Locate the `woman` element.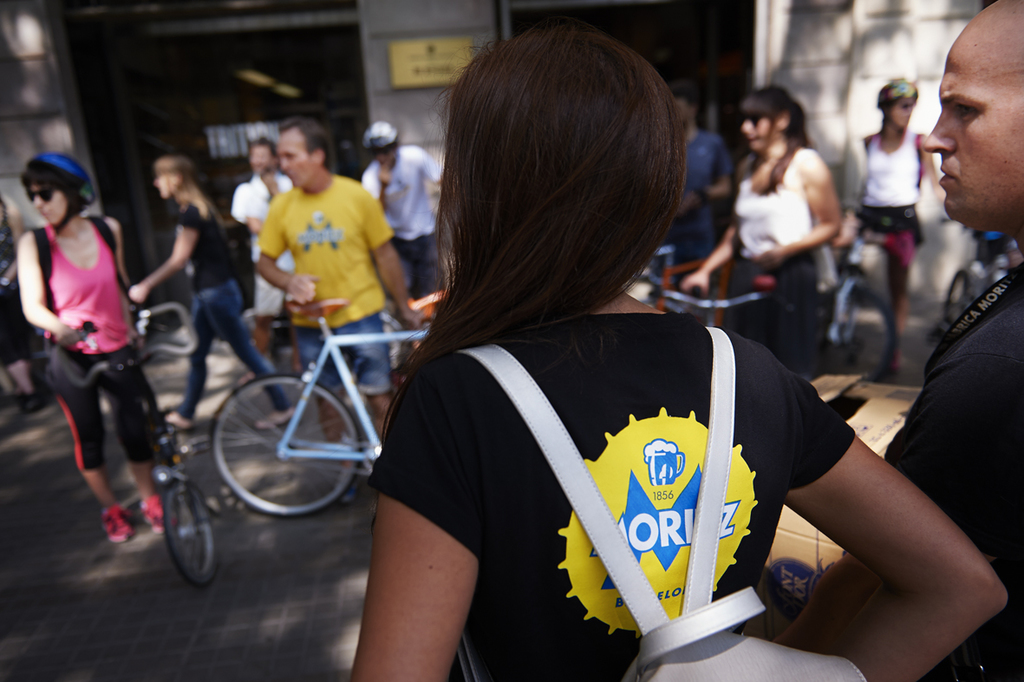
Element bbox: pyautogui.locateOnScreen(333, 69, 864, 675).
